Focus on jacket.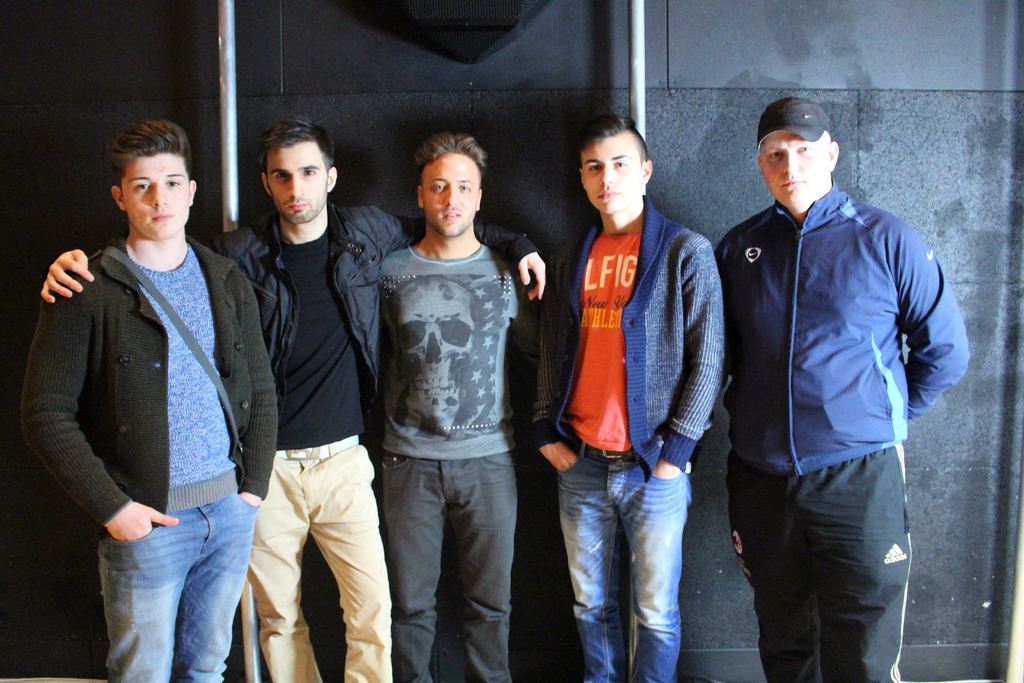
Focused at (200, 199, 541, 422).
